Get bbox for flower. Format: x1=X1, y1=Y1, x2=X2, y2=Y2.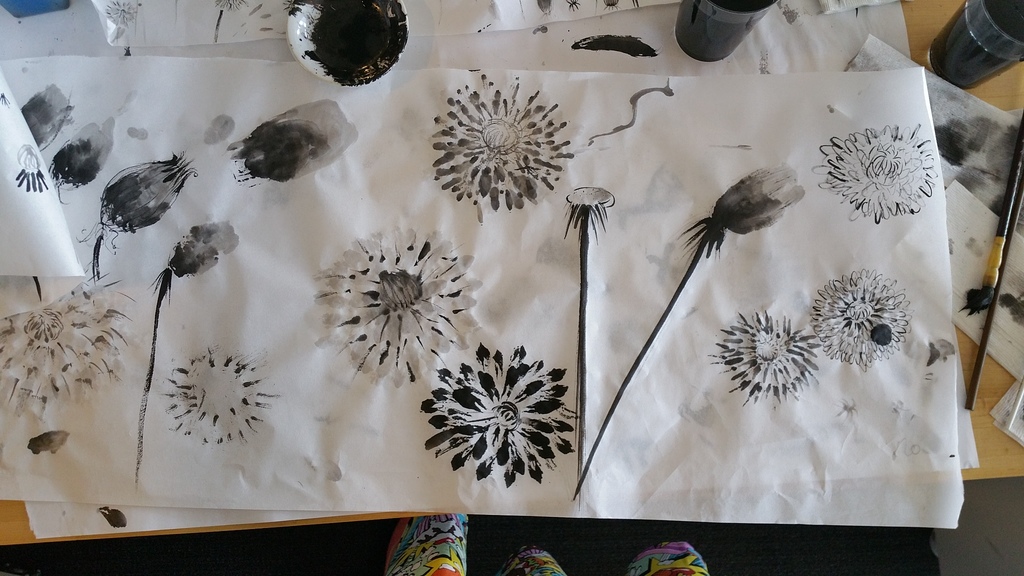
x1=169, y1=342, x2=273, y2=471.
